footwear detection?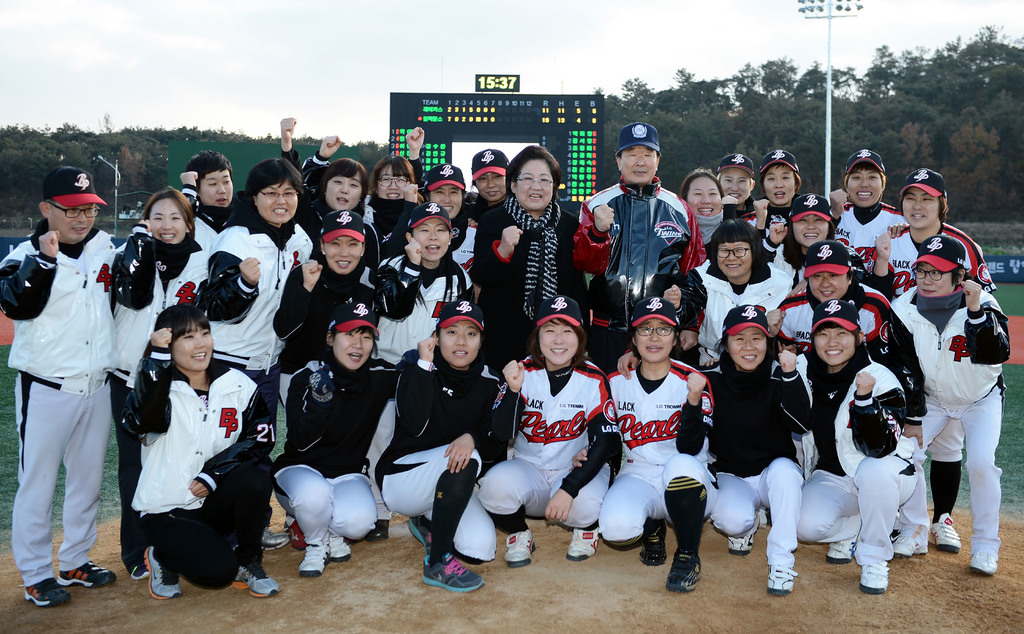
locate(645, 525, 663, 564)
